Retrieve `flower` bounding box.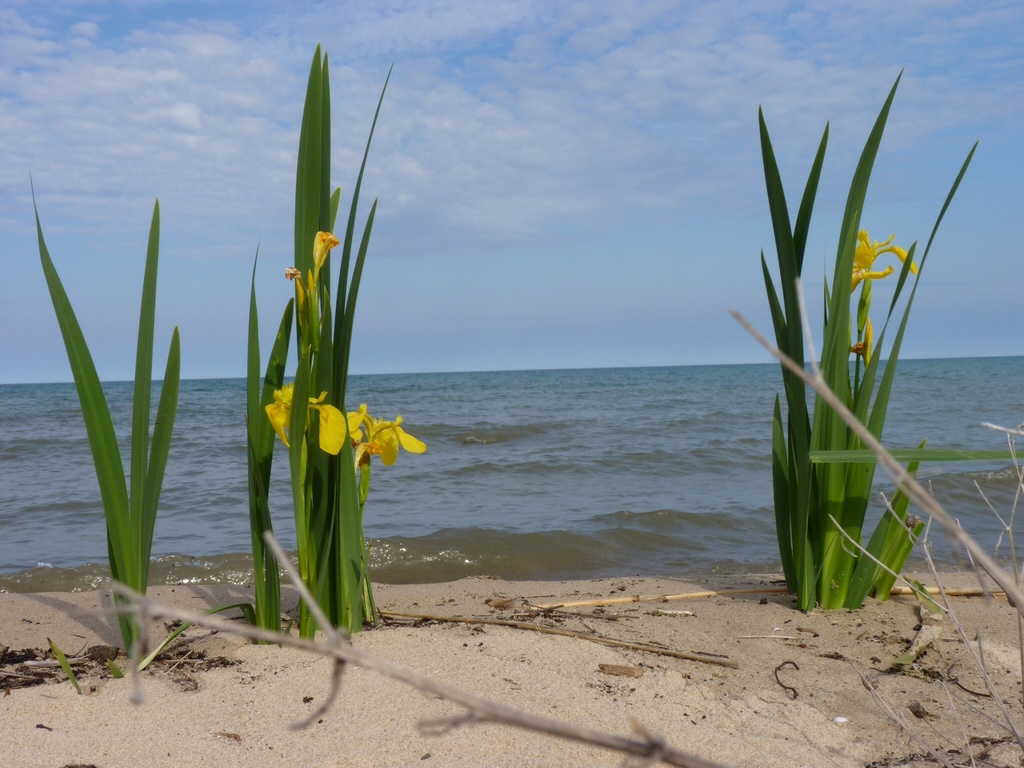
Bounding box: [left=309, top=228, right=340, bottom=280].
